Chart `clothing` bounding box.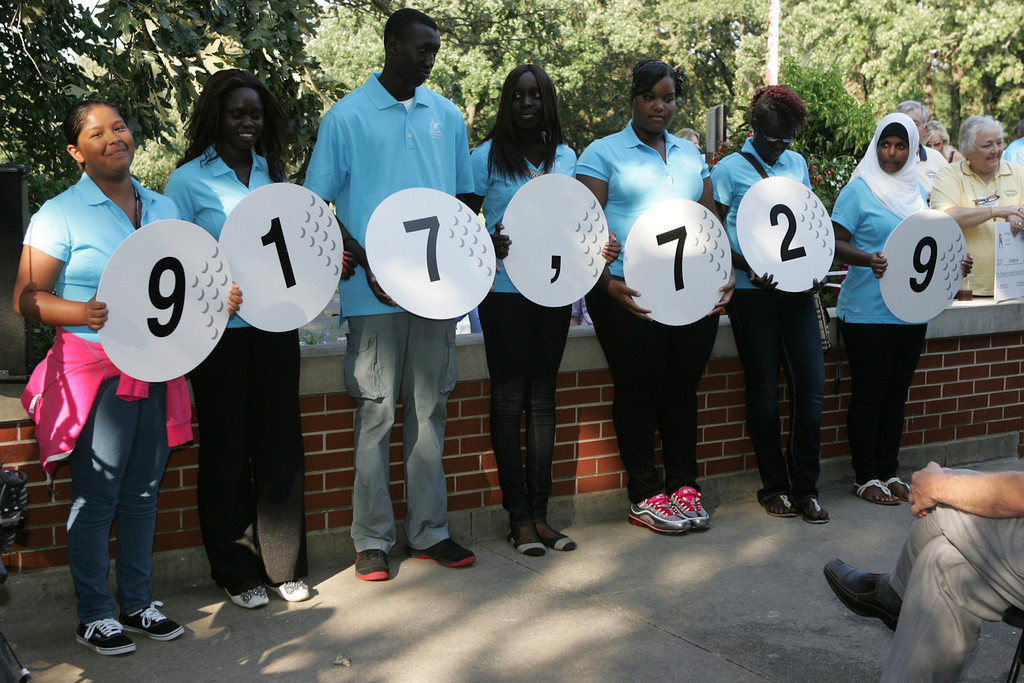
Charted: {"left": 702, "top": 138, "right": 818, "bottom": 477}.
